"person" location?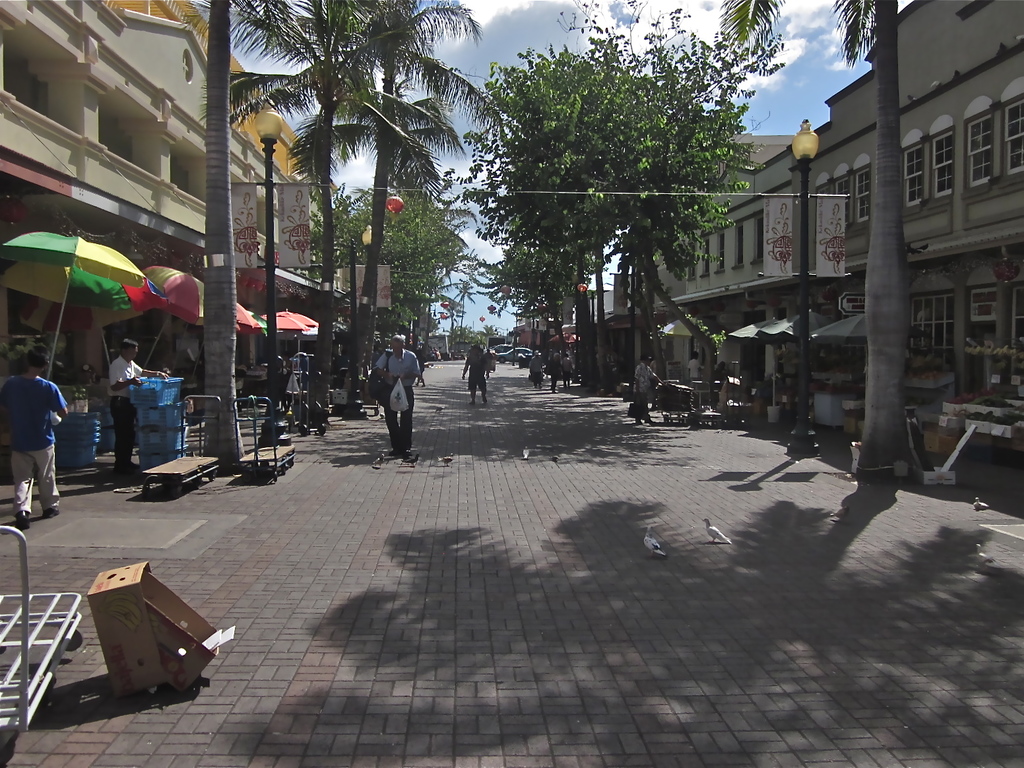
<bbox>371, 334, 424, 459</bbox>
